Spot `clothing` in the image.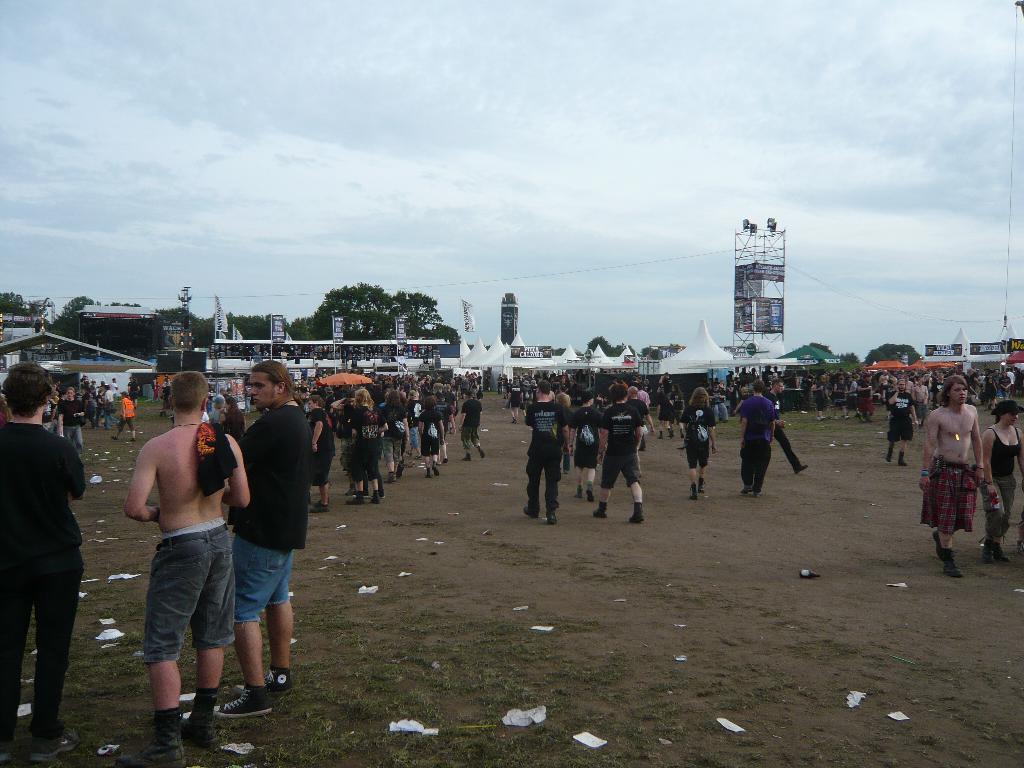
`clothing` found at [764, 390, 801, 467].
